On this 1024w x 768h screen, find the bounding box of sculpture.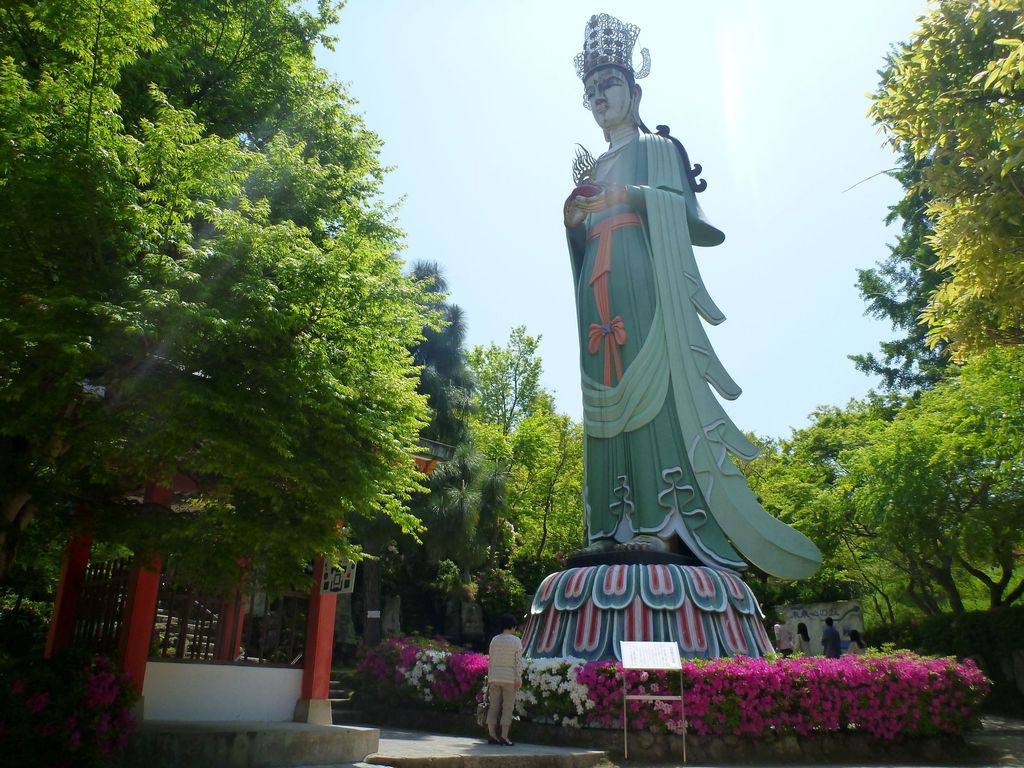
Bounding box: detection(561, 69, 754, 573).
